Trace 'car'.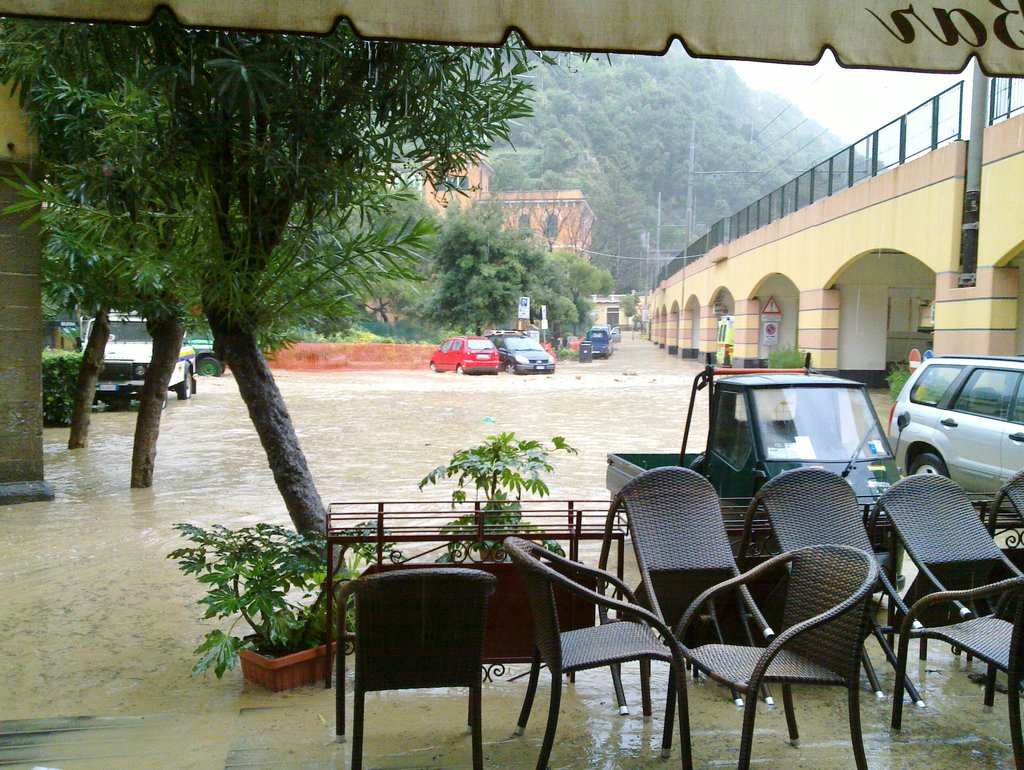
Traced to pyautogui.locateOnScreen(79, 310, 199, 400).
